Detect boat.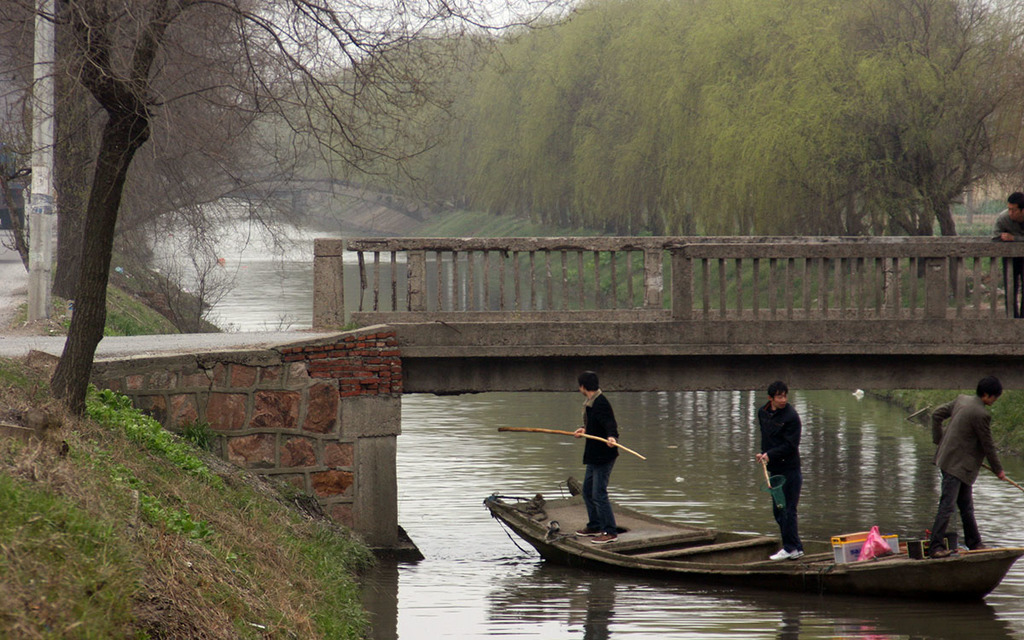
Detected at pyautogui.locateOnScreen(400, 517, 428, 565).
